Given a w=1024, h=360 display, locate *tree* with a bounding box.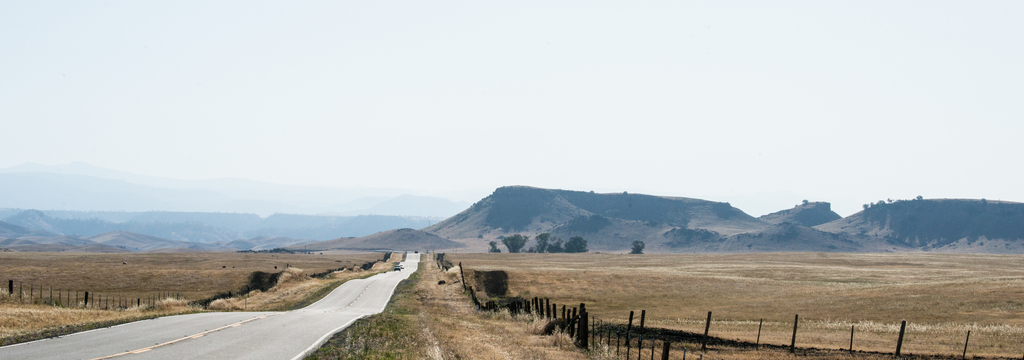
Located: rect(862, 200, 870, 208).
